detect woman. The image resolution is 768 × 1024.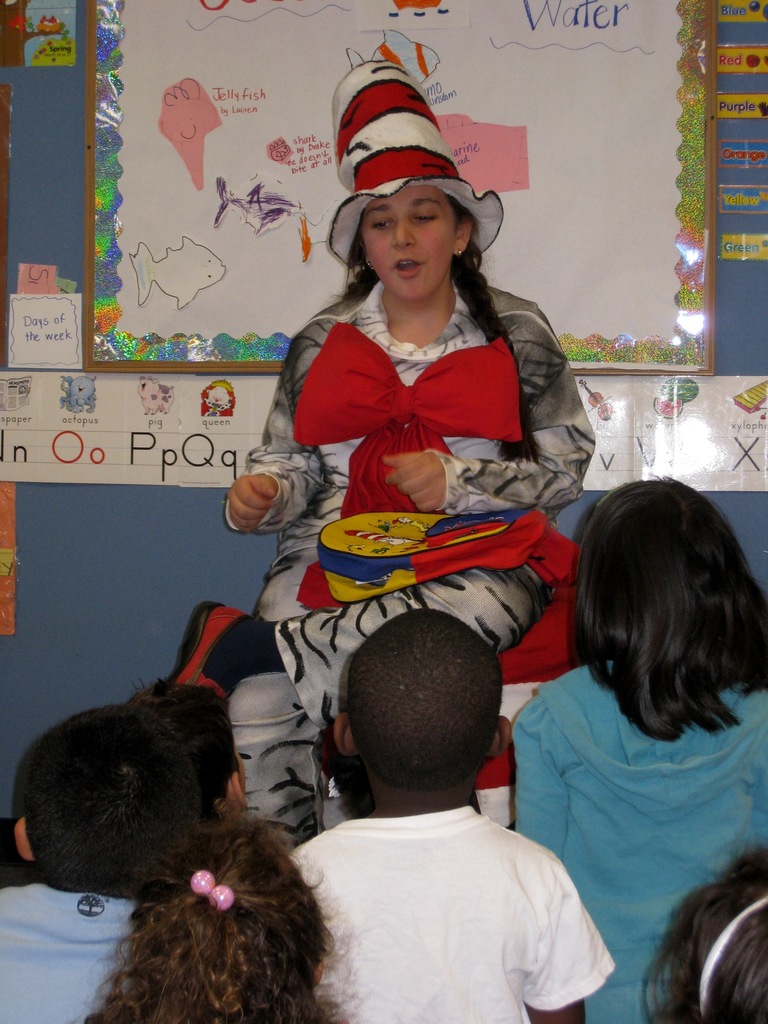
(74,820,358,1023).
